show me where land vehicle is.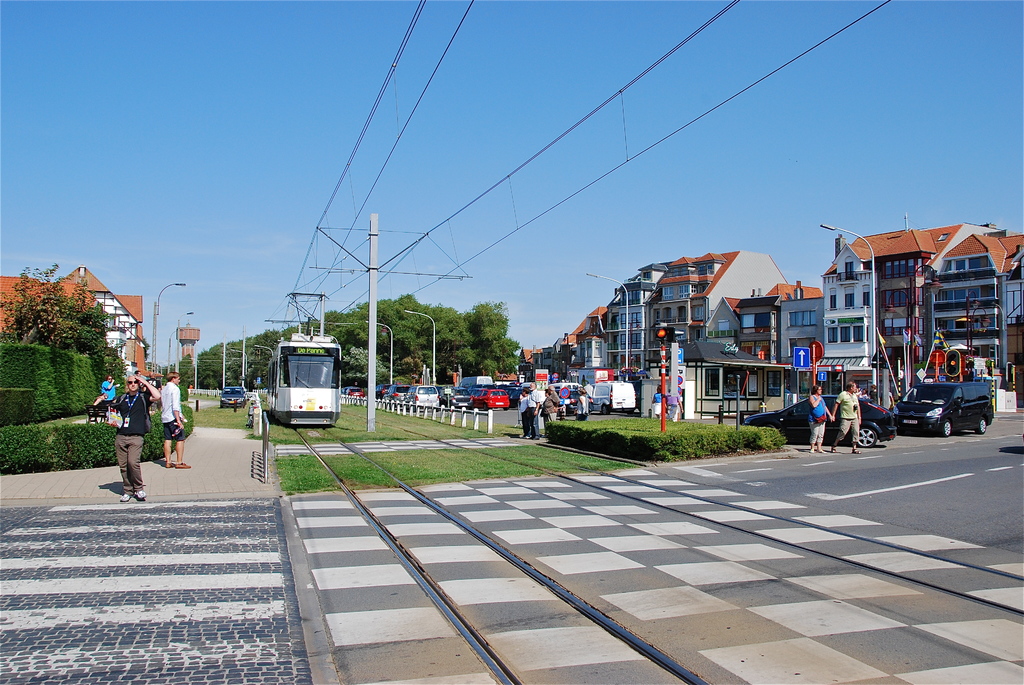
land vehicle is at Rect(344, 385, 366, 398).
